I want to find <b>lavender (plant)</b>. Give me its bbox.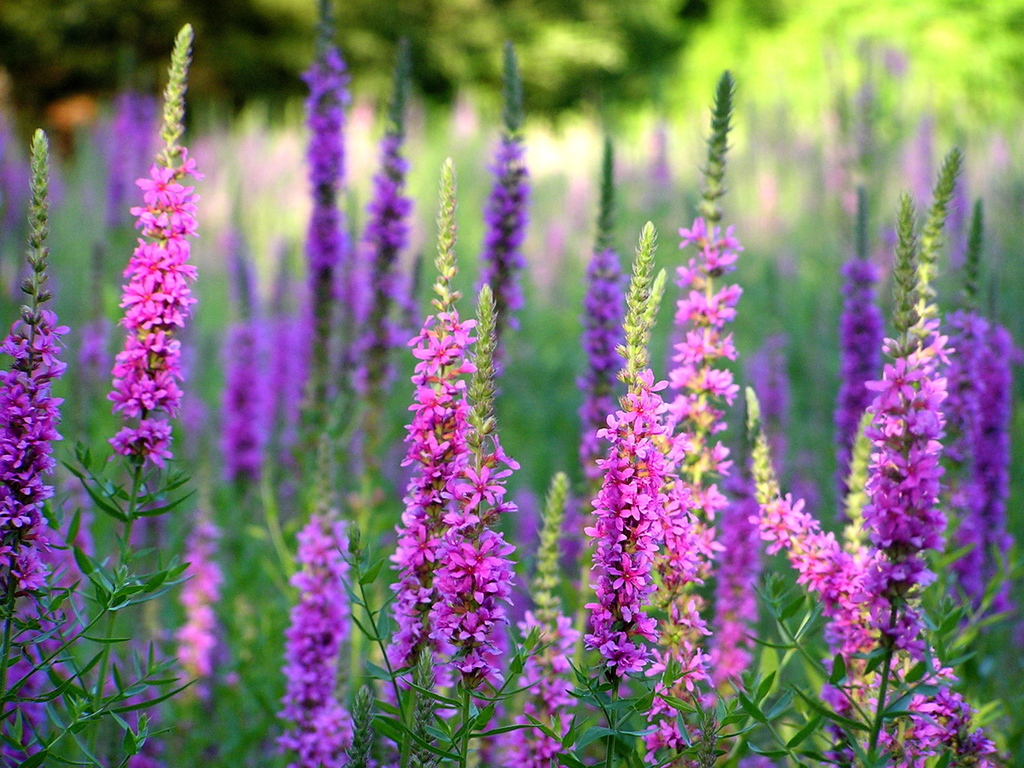
Rect(480, 43, 525, 427).
